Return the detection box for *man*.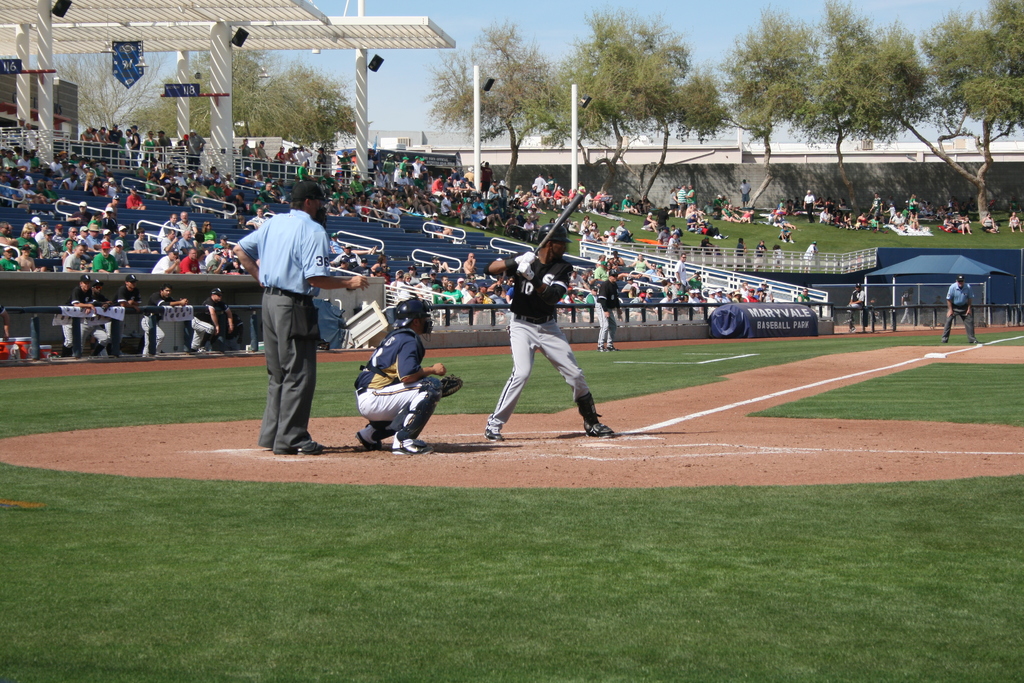
select_region(63, 268, 98, 358).
